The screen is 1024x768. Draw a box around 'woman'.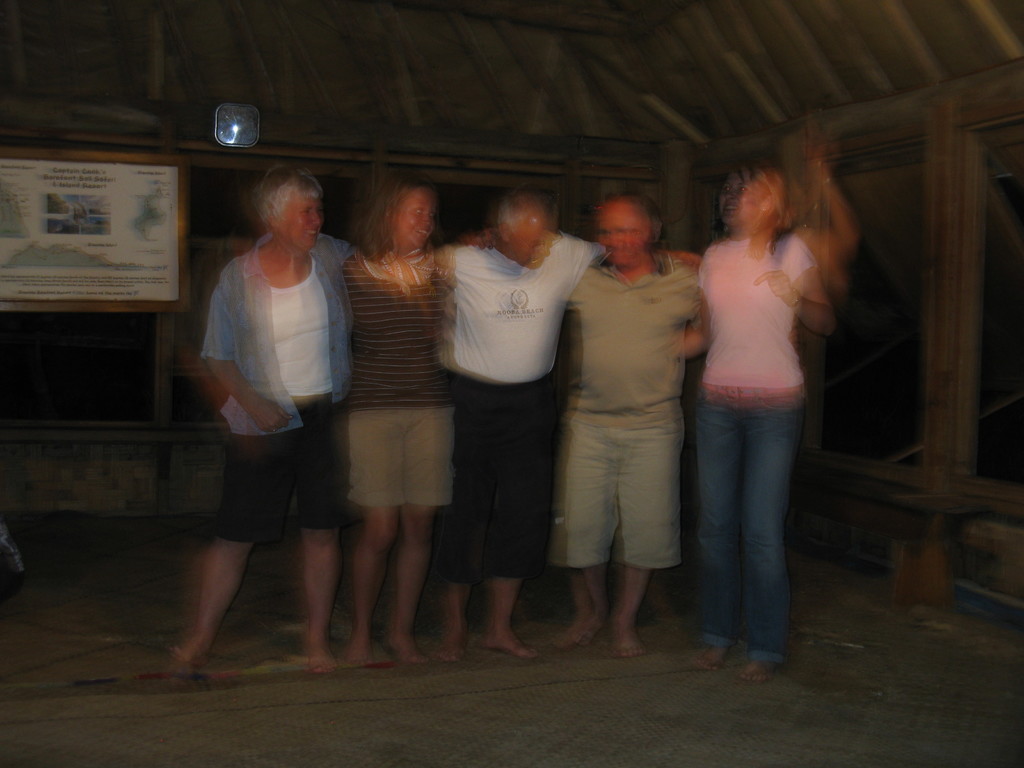
[671, 133, 847, 663].
